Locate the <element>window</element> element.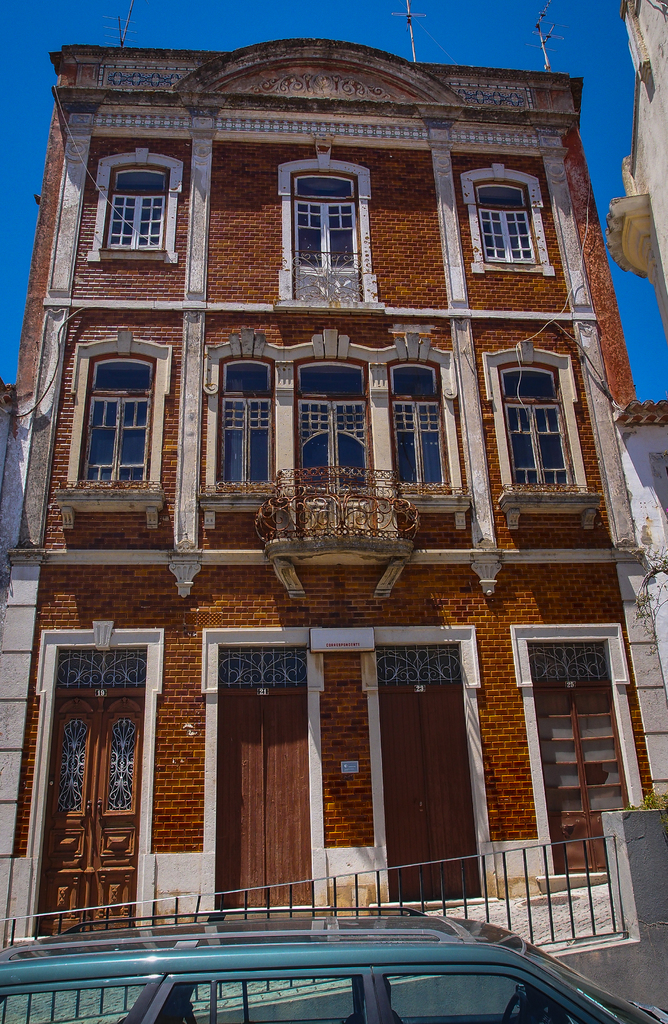
Element bbox: (478, 348, 603, 536).
